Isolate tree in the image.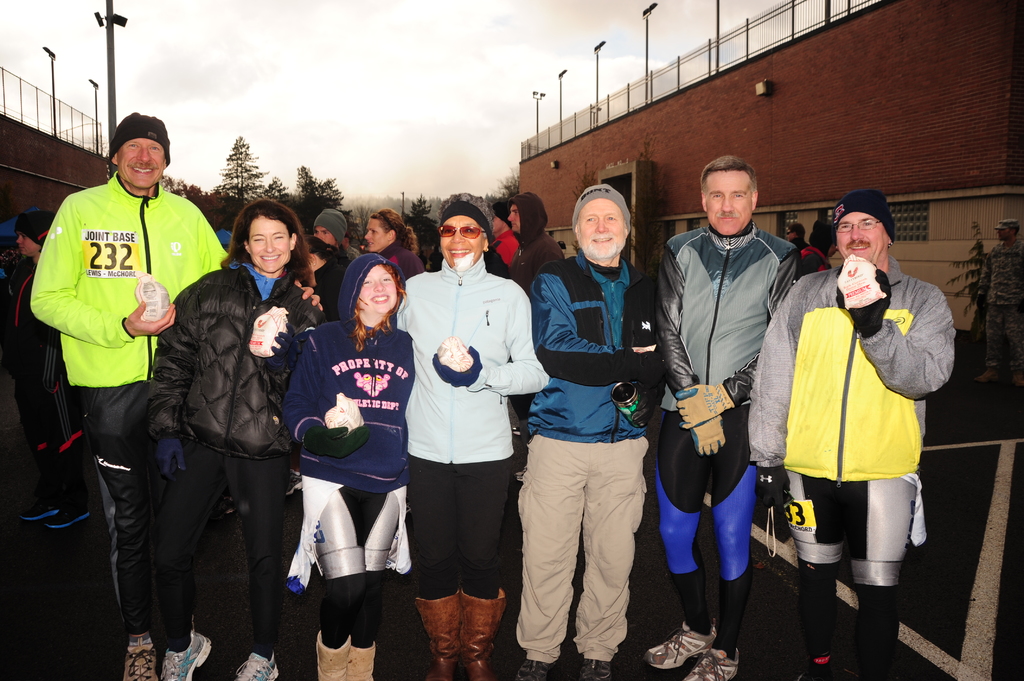
Isolated region: {"x1": 948, "y1": 209, "x2": 996, "y2": 376}.
